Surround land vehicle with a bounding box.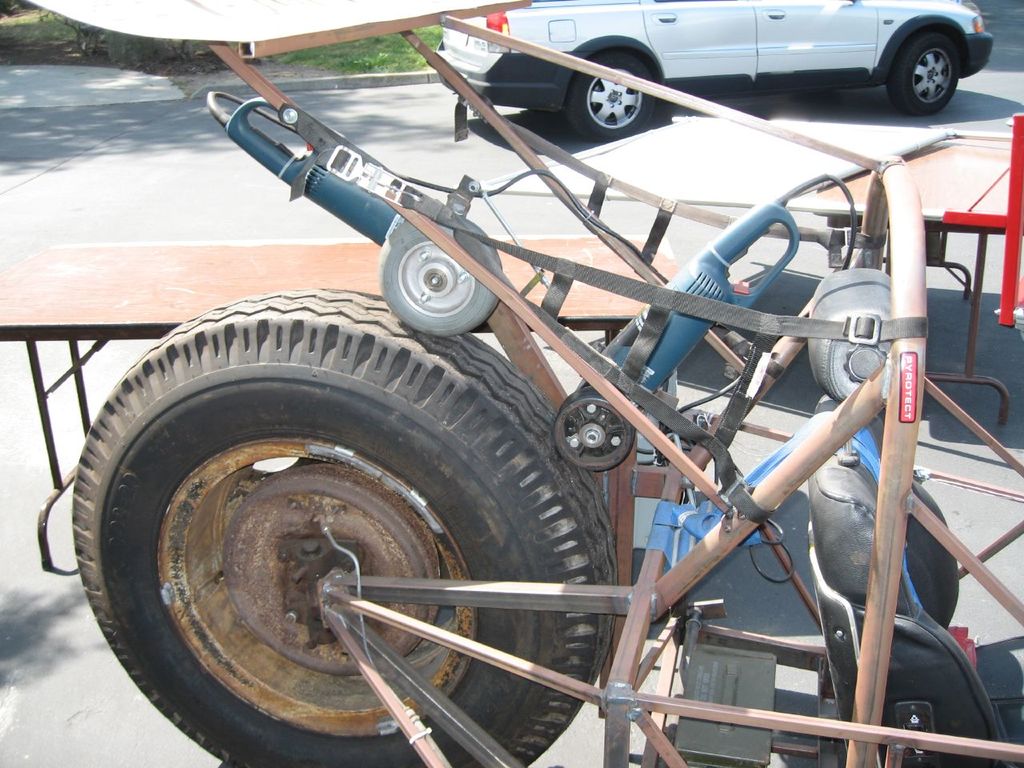
0,18,1023,728.
